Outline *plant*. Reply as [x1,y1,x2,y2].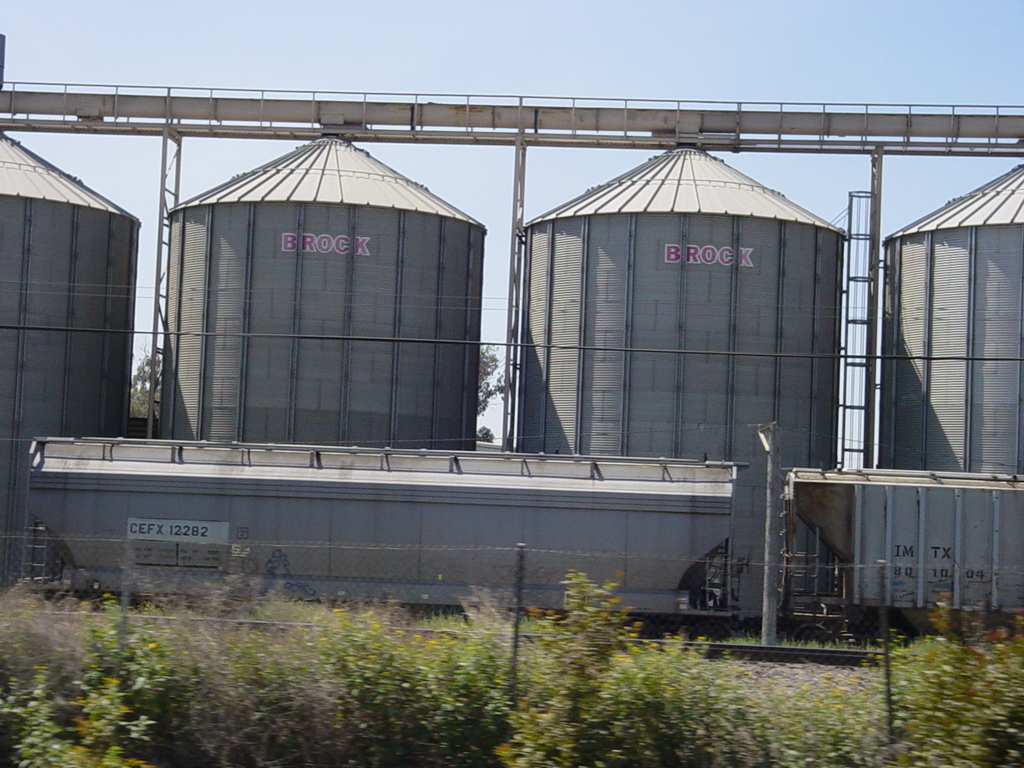
[872,611,1019,750].
